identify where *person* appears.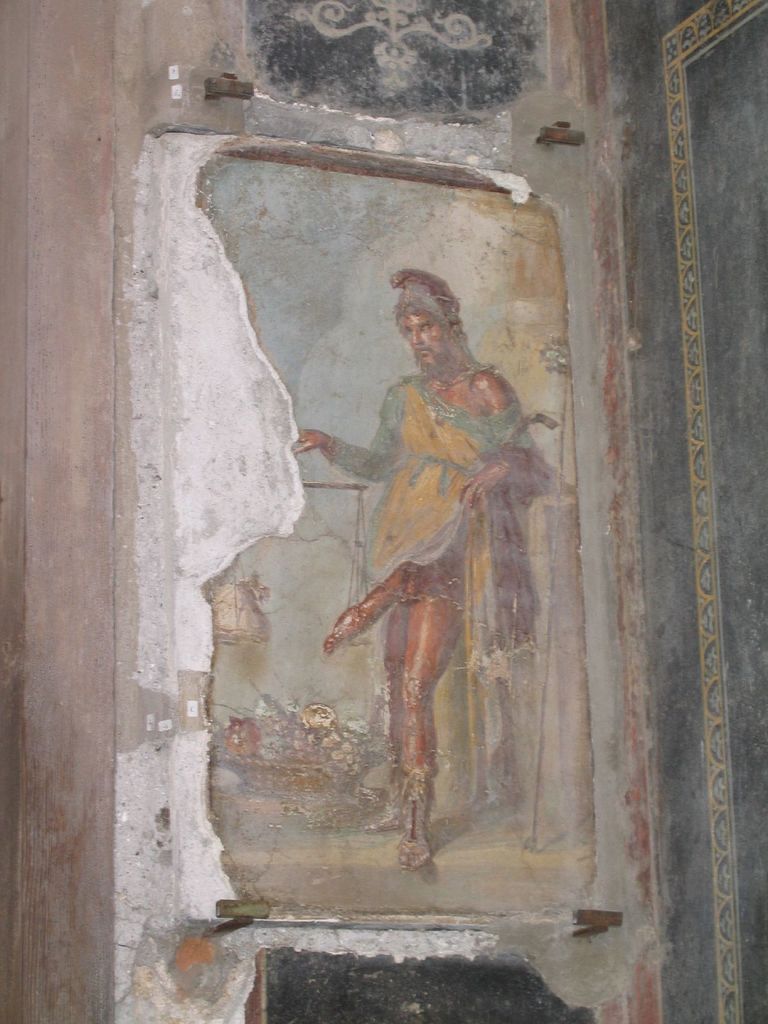
Appears at {"left": 299, "top": 245, "right": 520, "bottom": 888}.
